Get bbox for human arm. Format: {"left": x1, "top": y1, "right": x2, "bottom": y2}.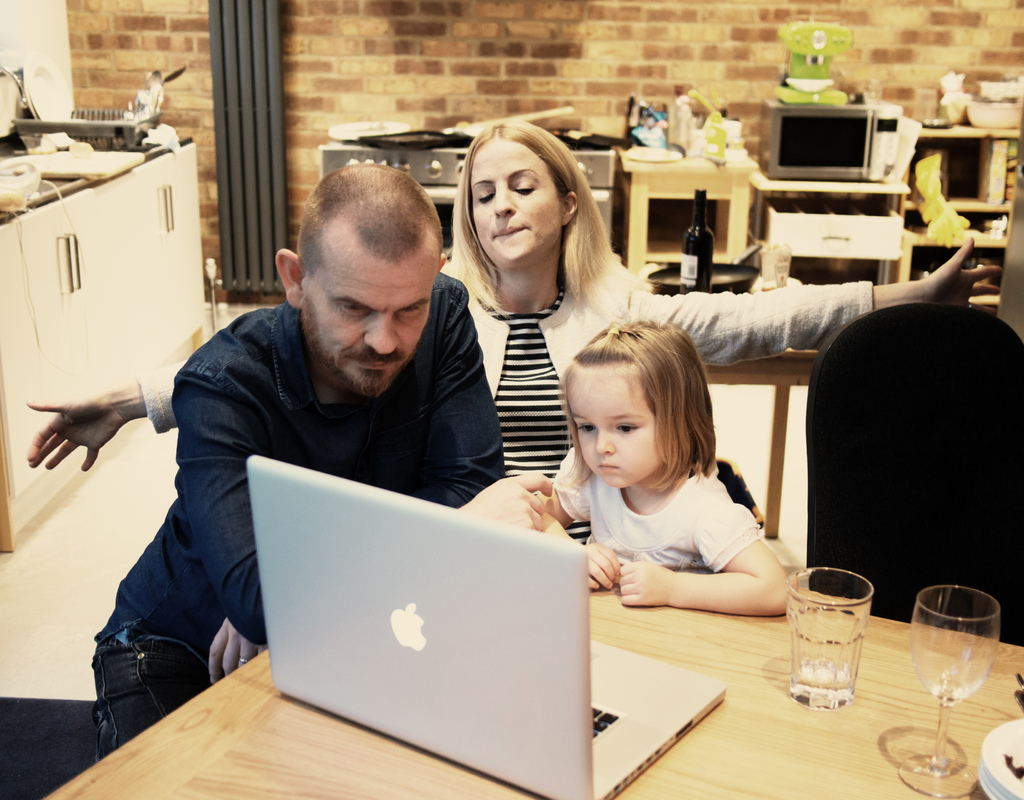
{"left": 620, "top": 472, "right": 789, "bottom": 620}.
